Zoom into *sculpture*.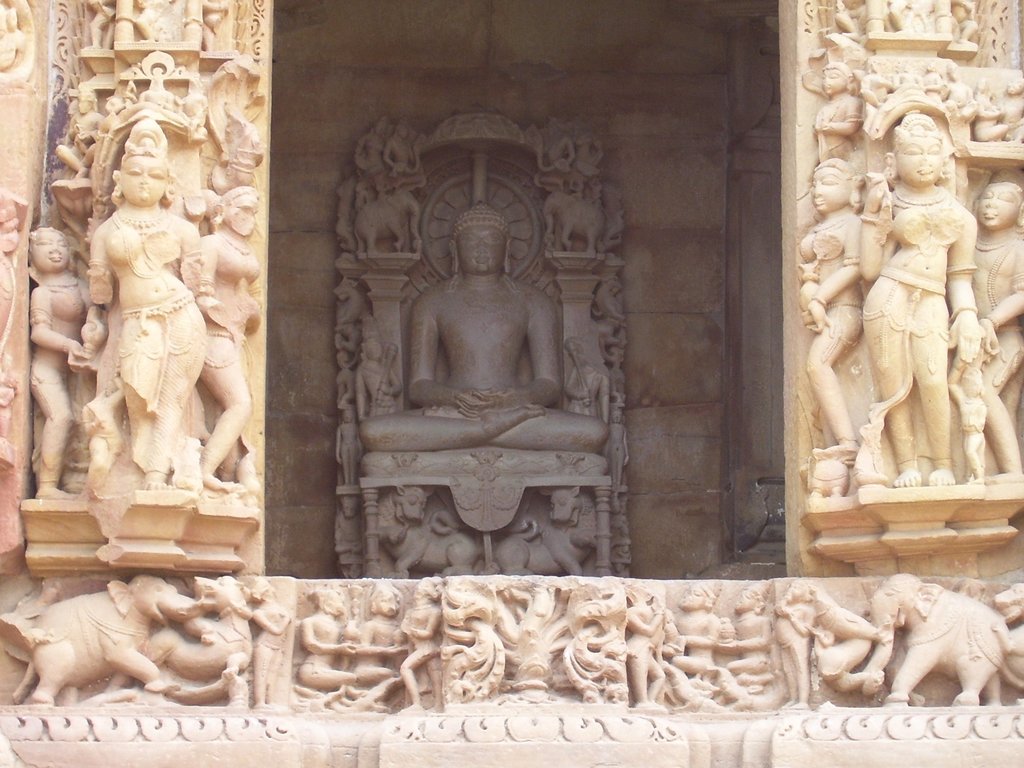
Zoom target: <region>198, 45, 265, 206</region>.
